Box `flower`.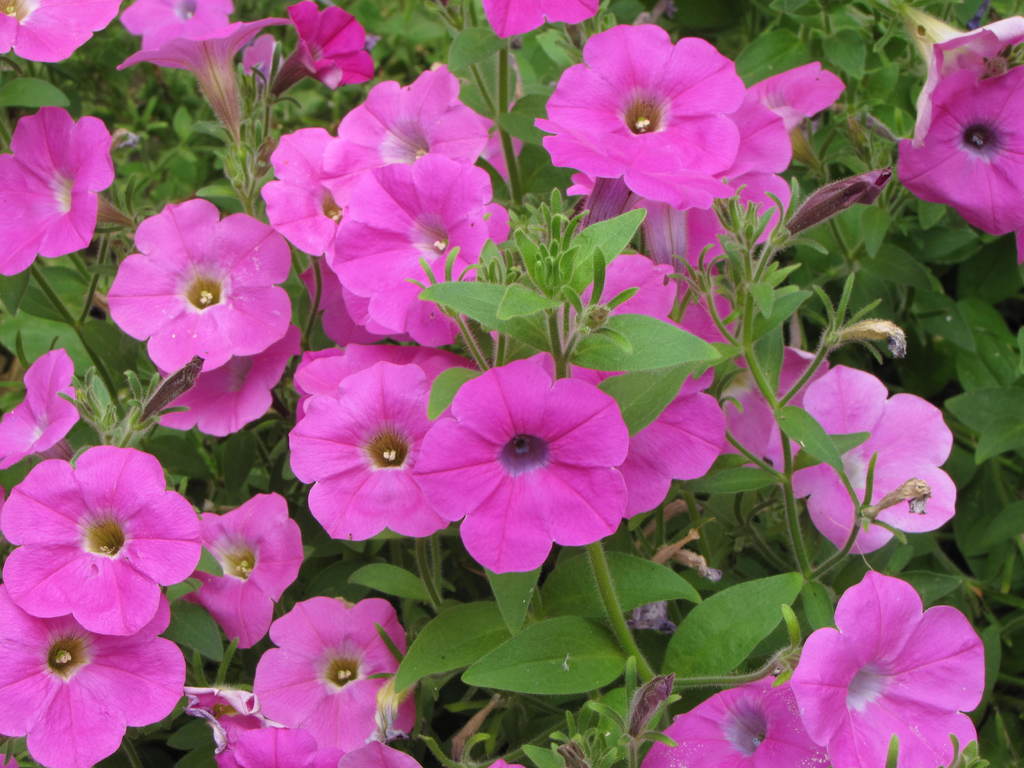
bbox=[571, 359, 728, 516].
